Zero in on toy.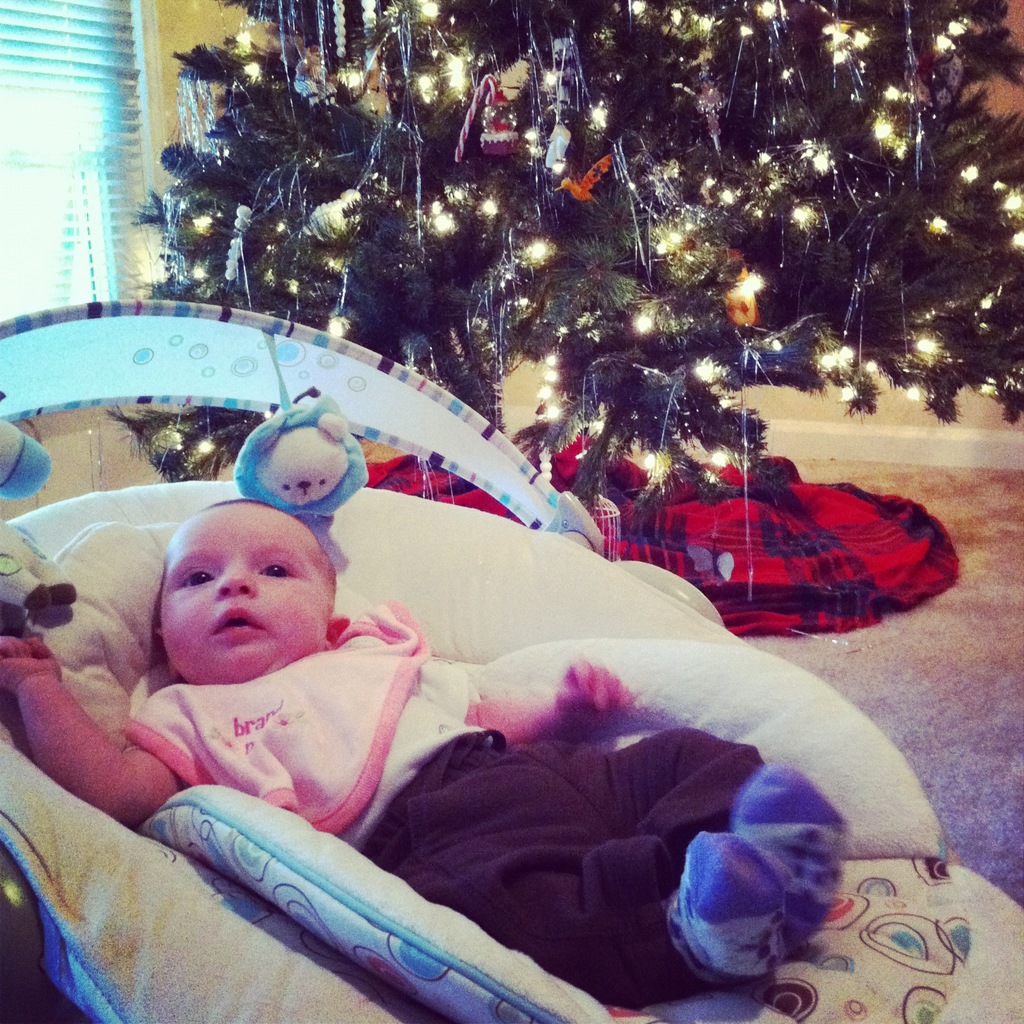
Zeroed in: pyautogui.locateOnScreen(0, 298, 1023, 1023).
